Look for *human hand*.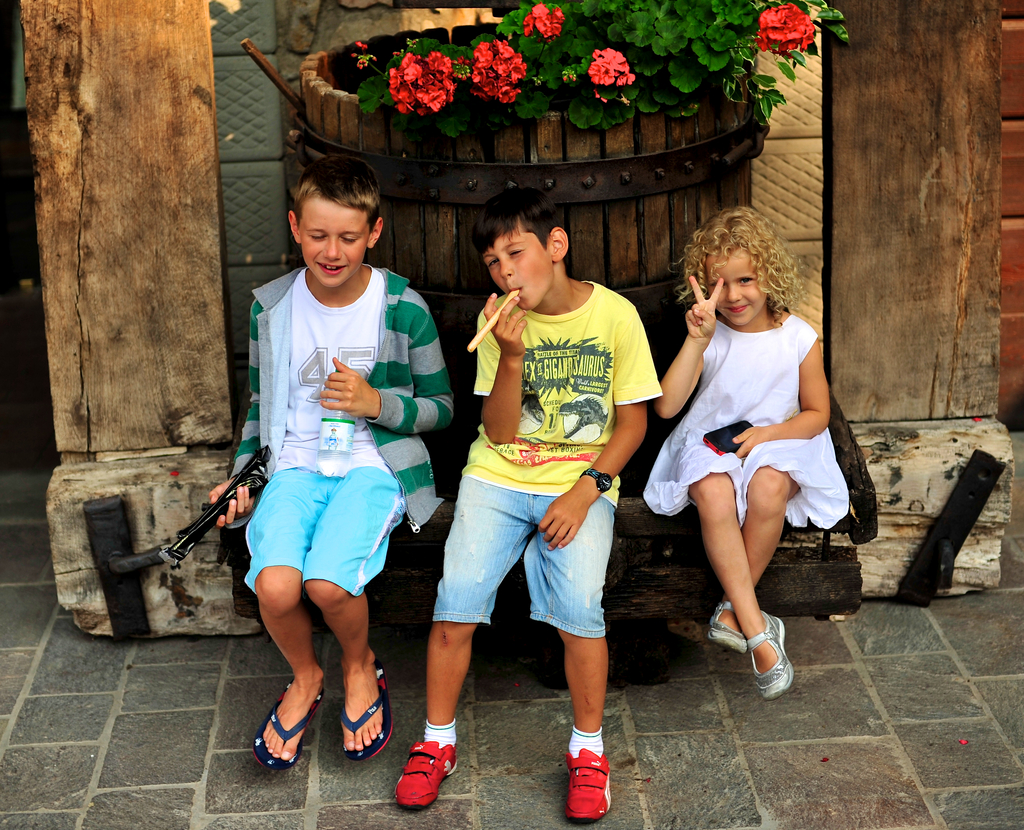
Found: <region>209, 475, 259, 530</region>.
